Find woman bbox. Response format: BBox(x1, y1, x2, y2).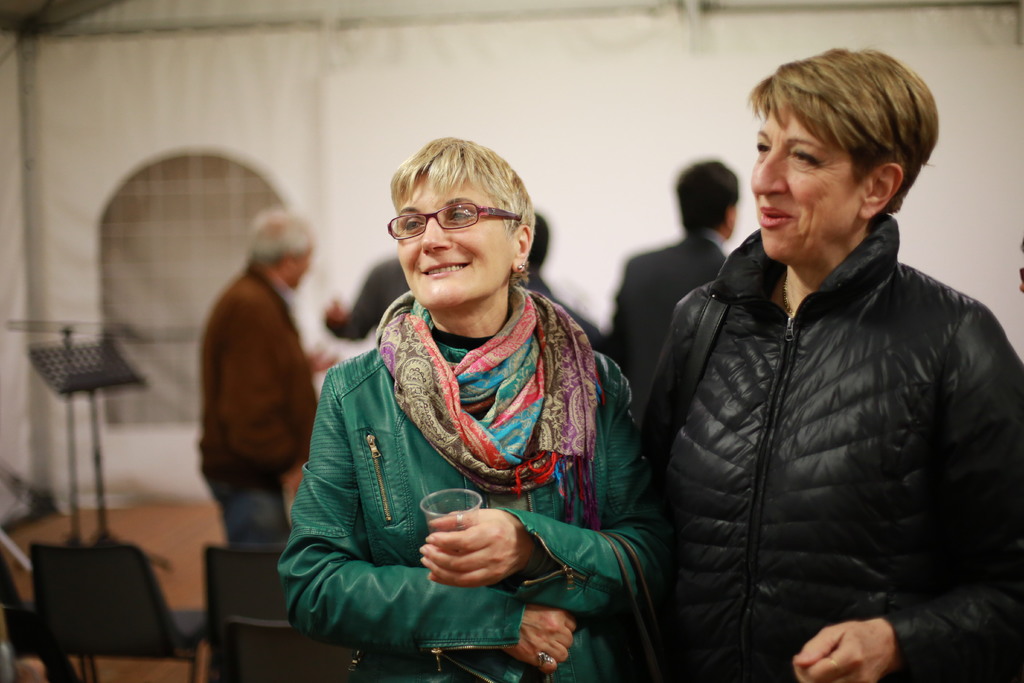
BBox(257, 136, 616, 659).
